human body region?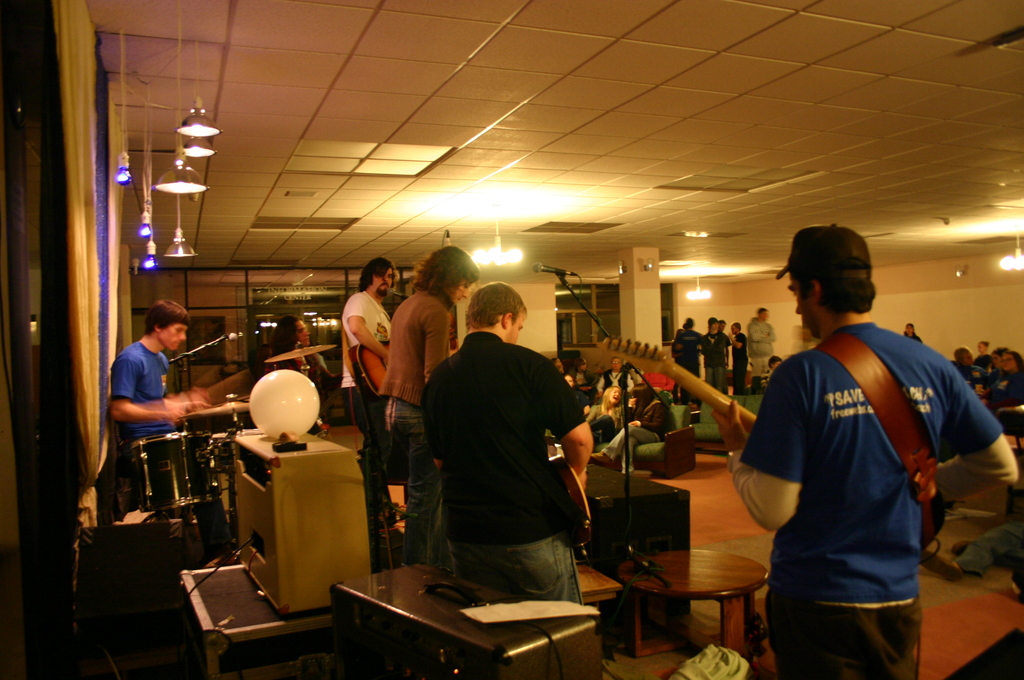
rect(111, 301, 211, 517)
